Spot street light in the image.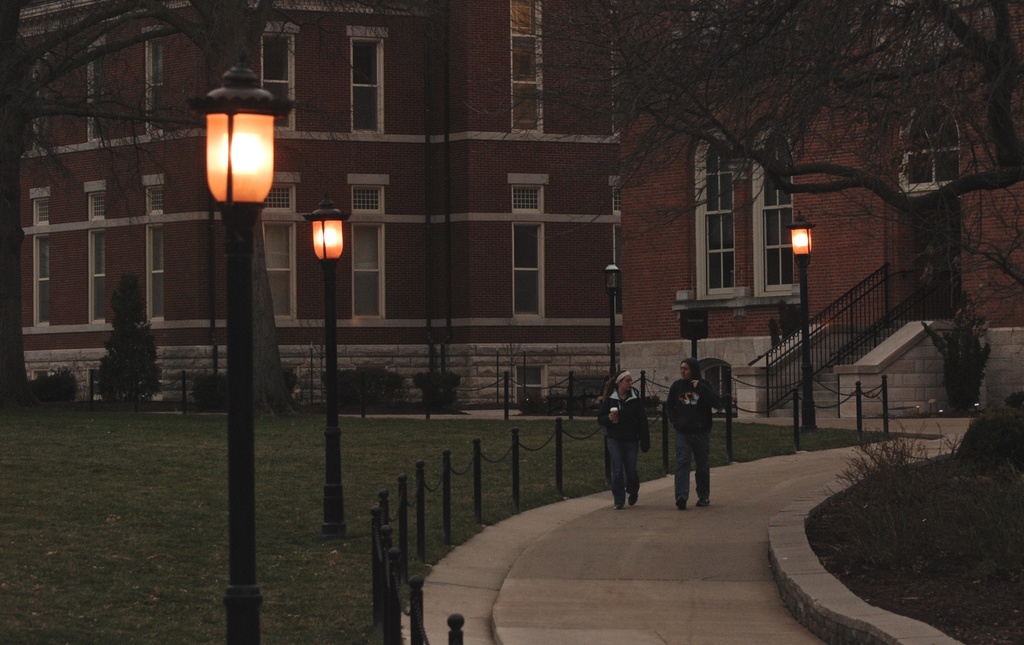
street light found at pyautogui.locateOnScreen(185, 56, 294, 644).
